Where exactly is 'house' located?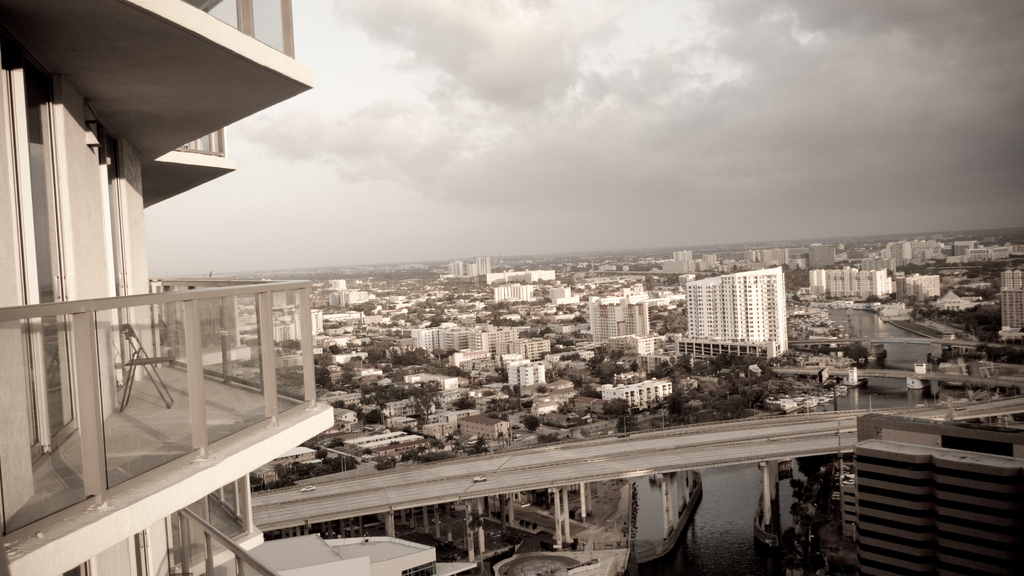
Its bounding box is l=497, t=332, r=552, b=364.
